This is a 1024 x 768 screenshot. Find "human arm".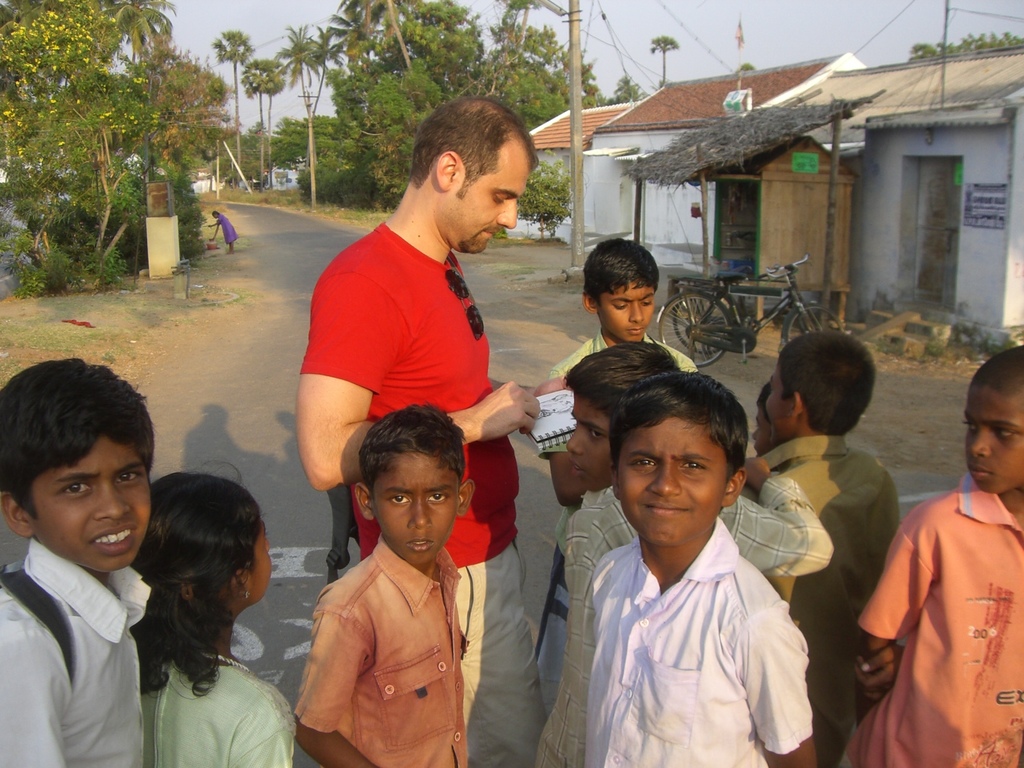
Bounding box: box(732, 451, 843, 573).
